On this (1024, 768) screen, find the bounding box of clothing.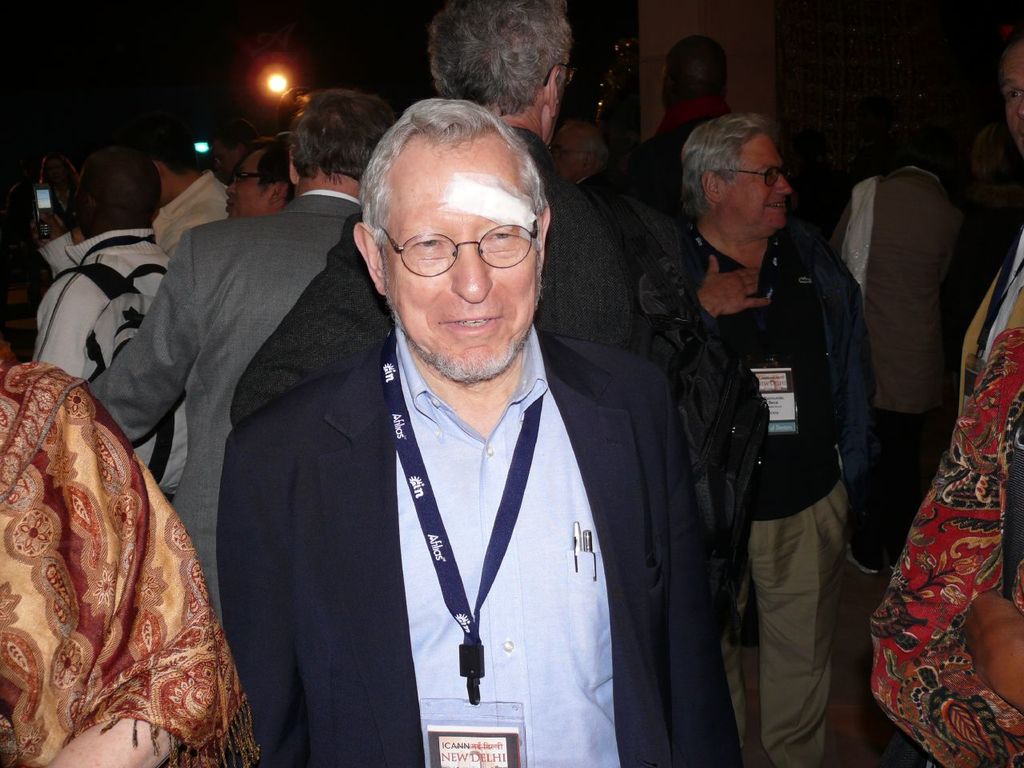
Bounding box: [30,234,194,490].
